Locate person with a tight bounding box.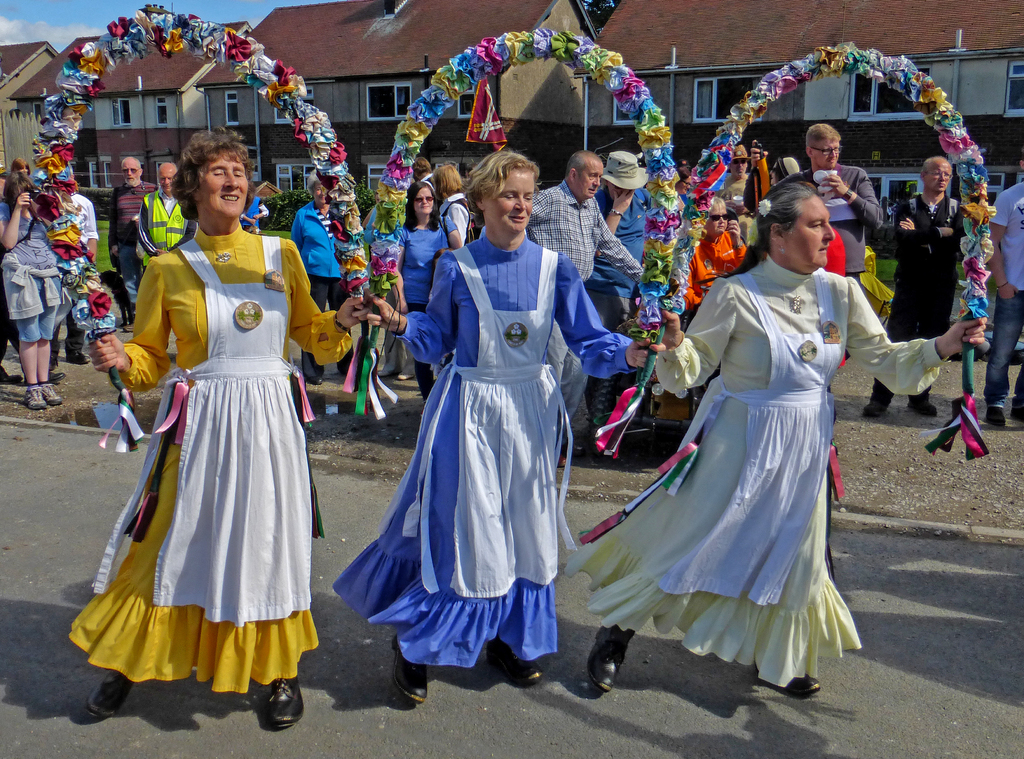
393 180 459 396.
